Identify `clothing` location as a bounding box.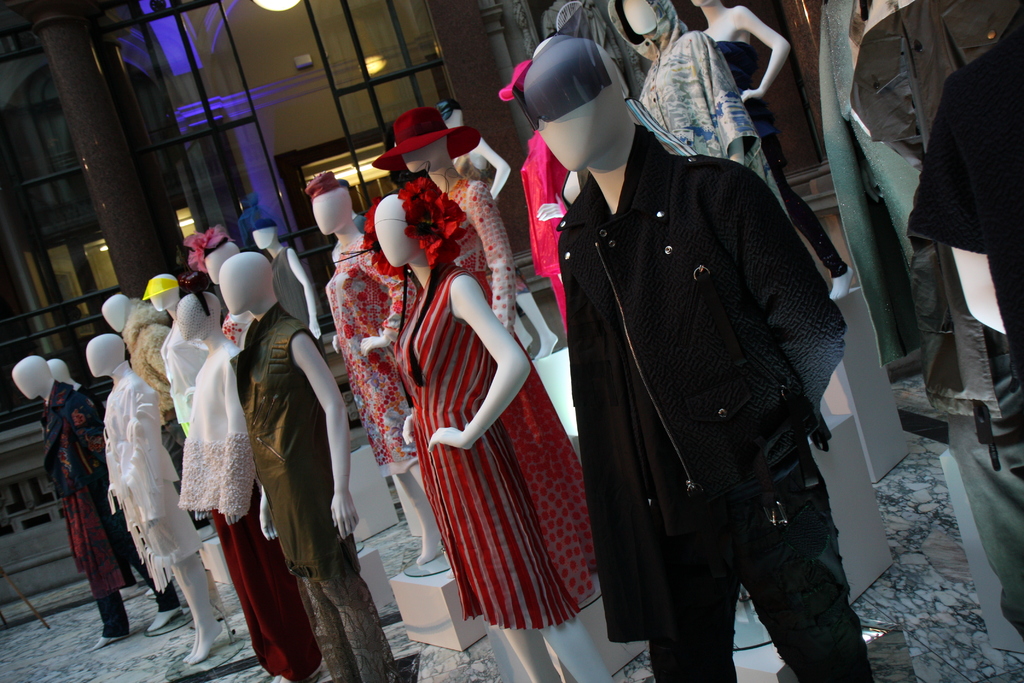
537 88 874 673.
